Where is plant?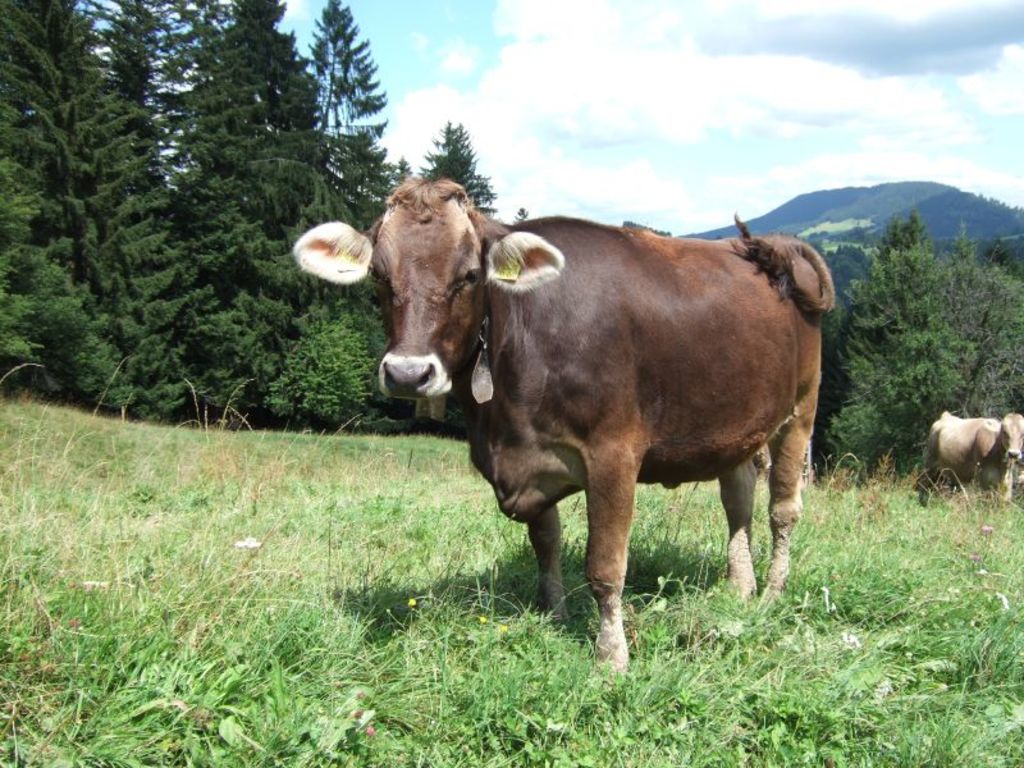
box=[77, 614, 232, 767].
